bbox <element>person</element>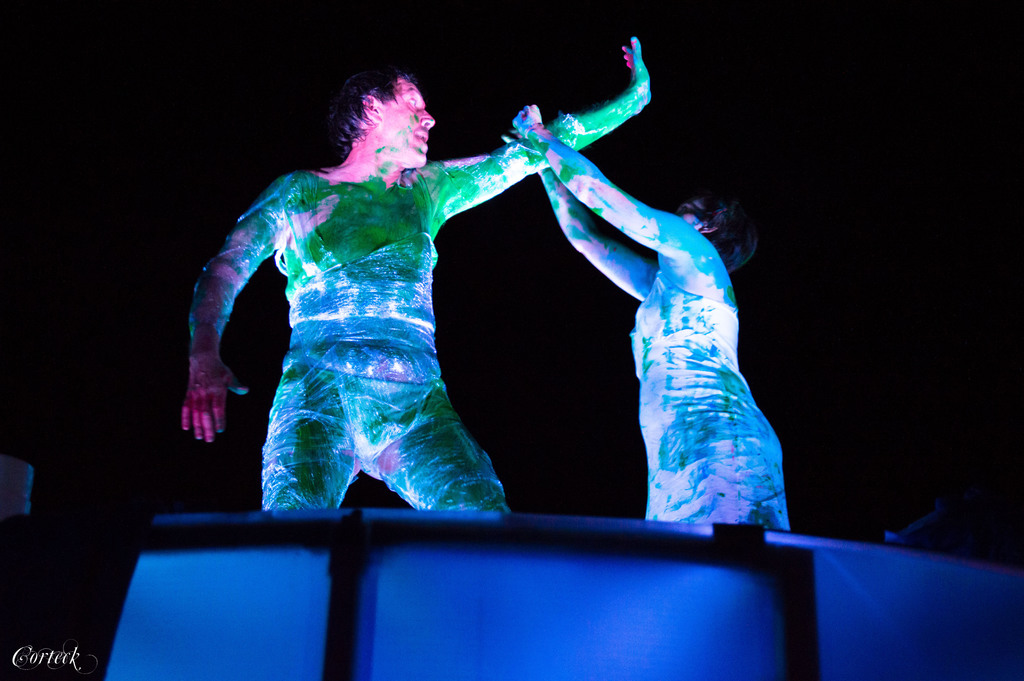
bbox=(498, 108, 796, 532)
